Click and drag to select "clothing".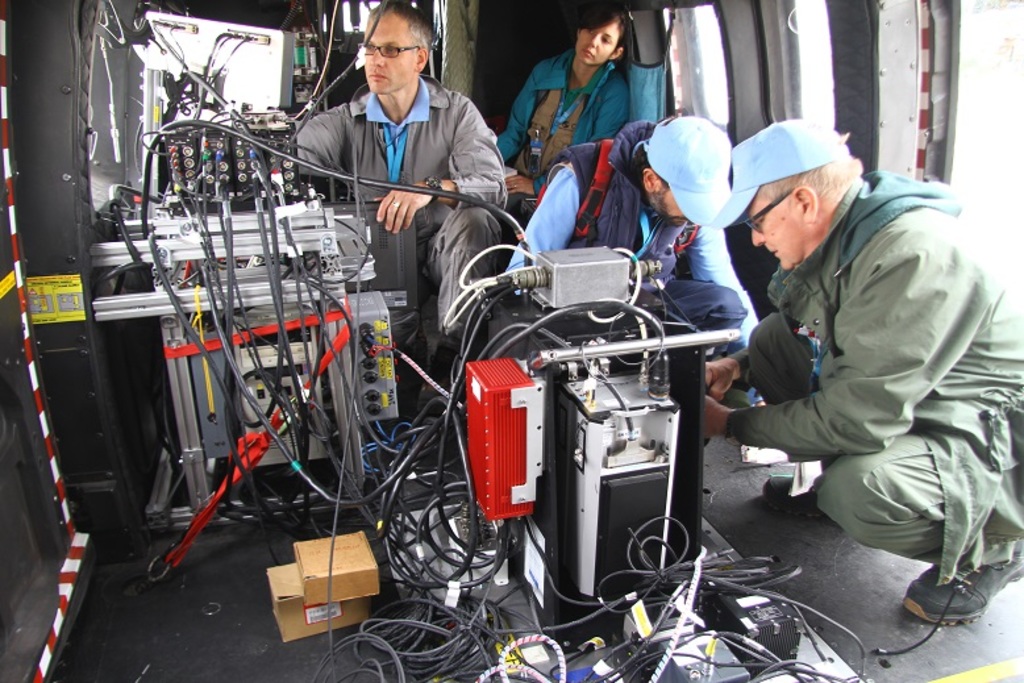
Selection: <region>288, 64, 511, 336</region>.
